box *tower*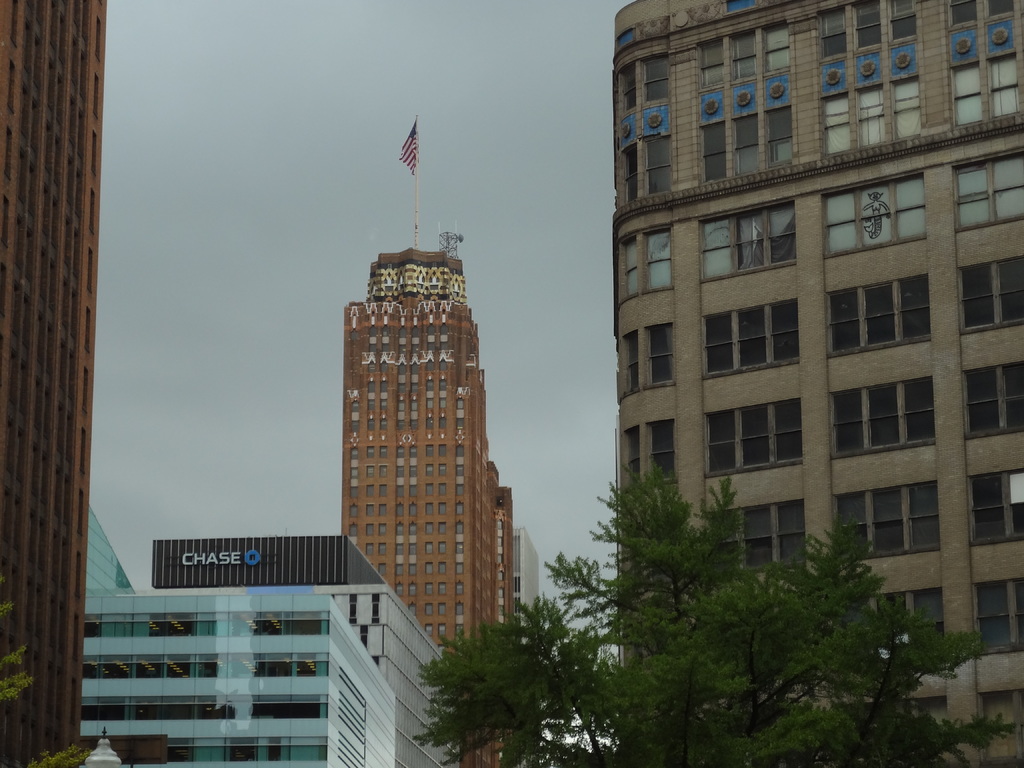
BBox(348, 256, 484, 761)
